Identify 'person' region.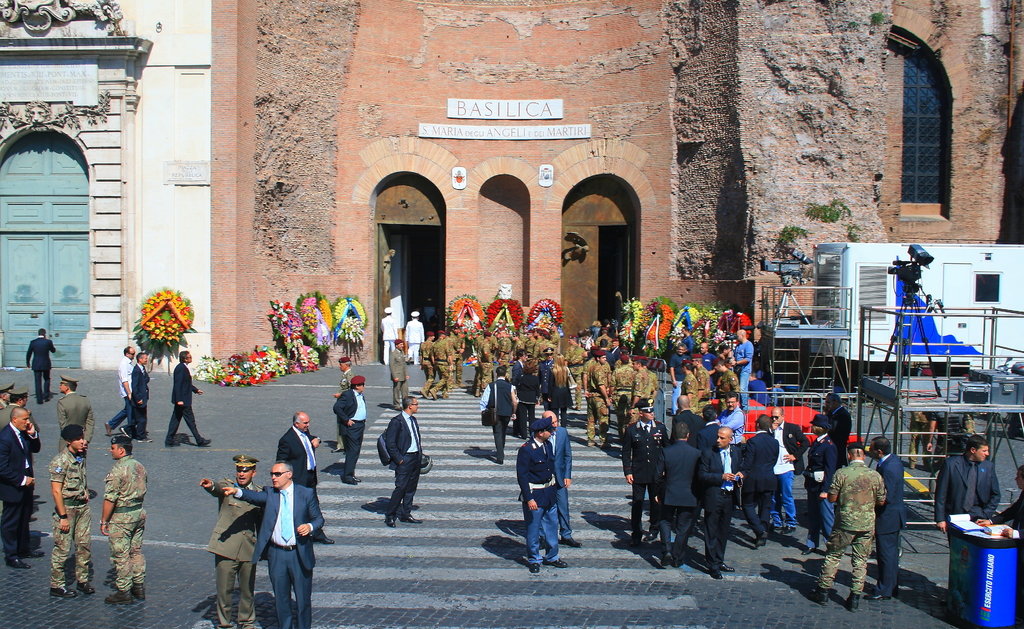
Region: Rect(540, 343, 559, 410).
